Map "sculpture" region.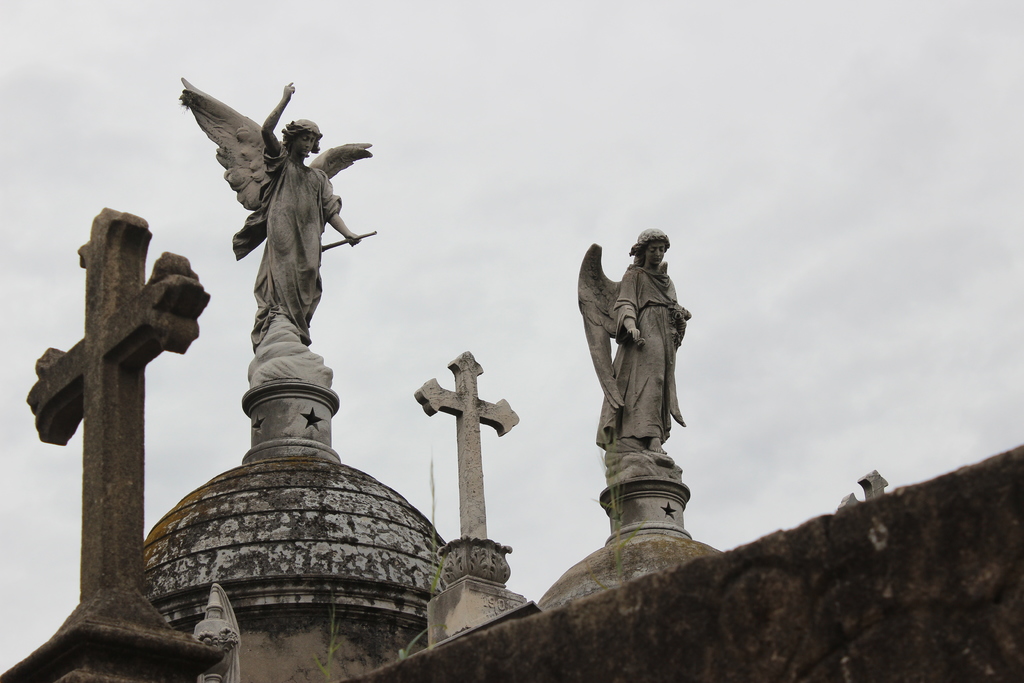
Mapped to <box>570,224,699,539</box>.
